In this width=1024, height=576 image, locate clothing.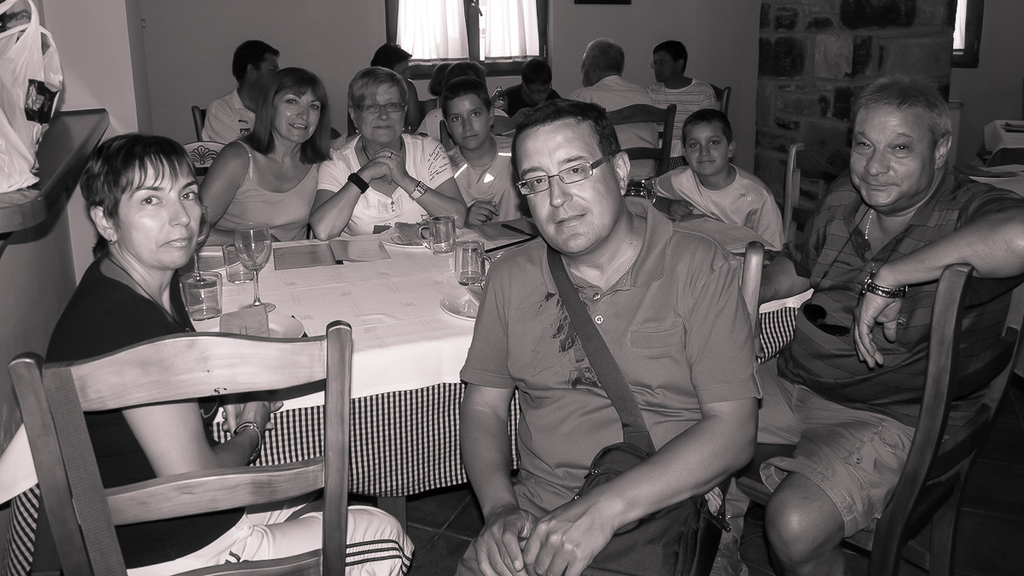
Bounding box: (412, 108, 504, 143).
